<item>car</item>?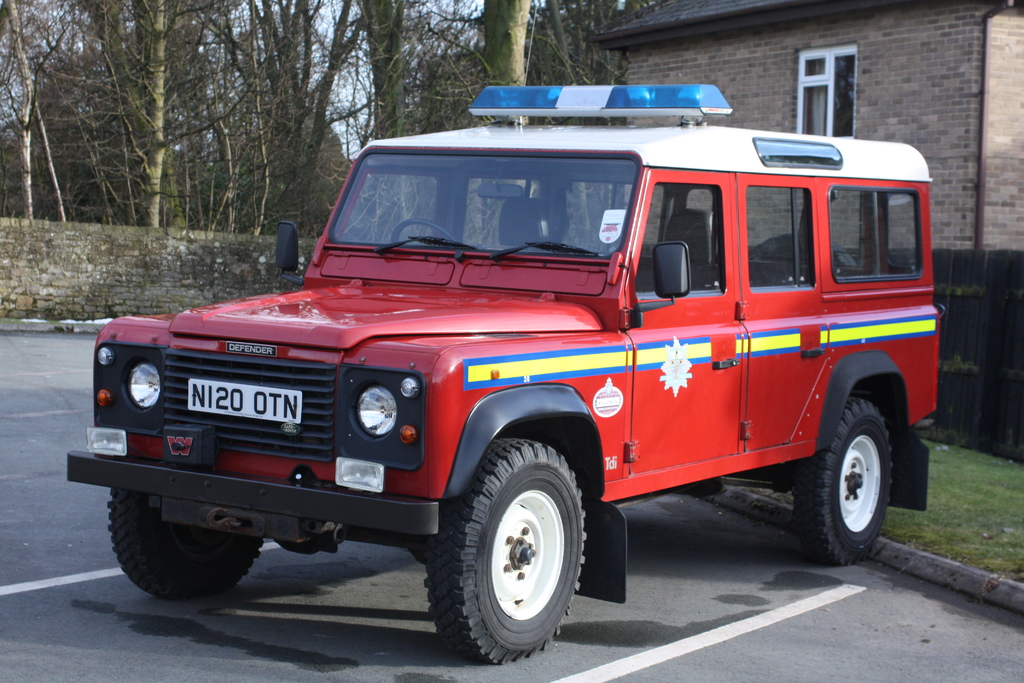
(left=71, top=89, right=949, bottom=670)
